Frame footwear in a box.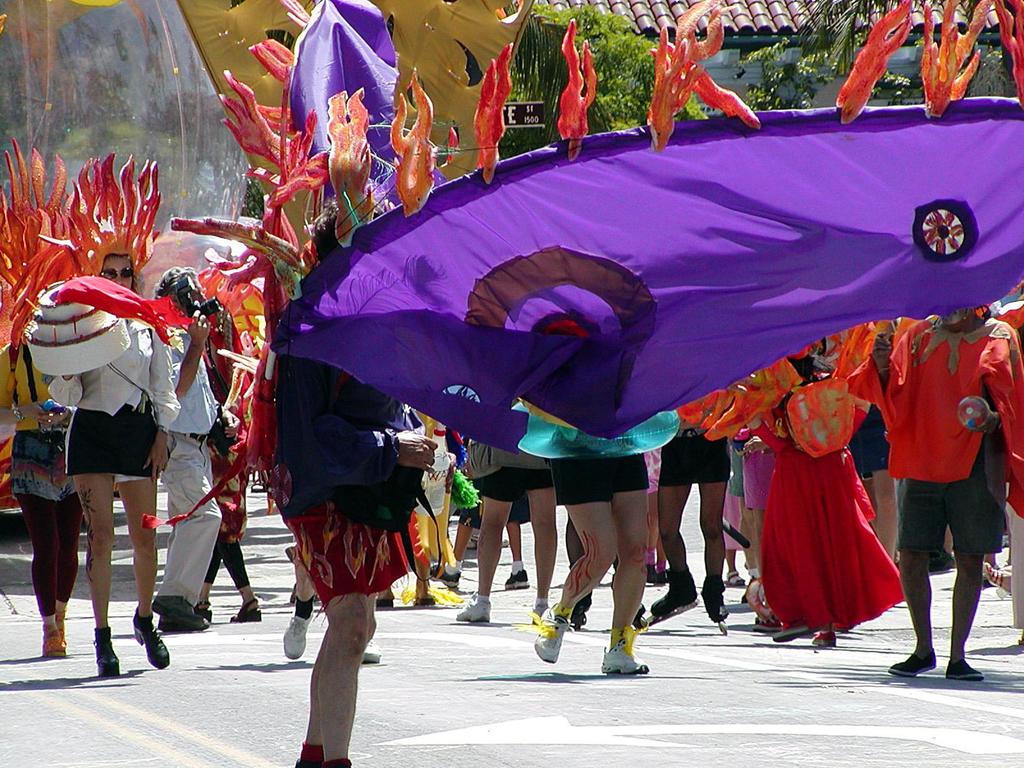
Rect(374, 590, 394, 606).
